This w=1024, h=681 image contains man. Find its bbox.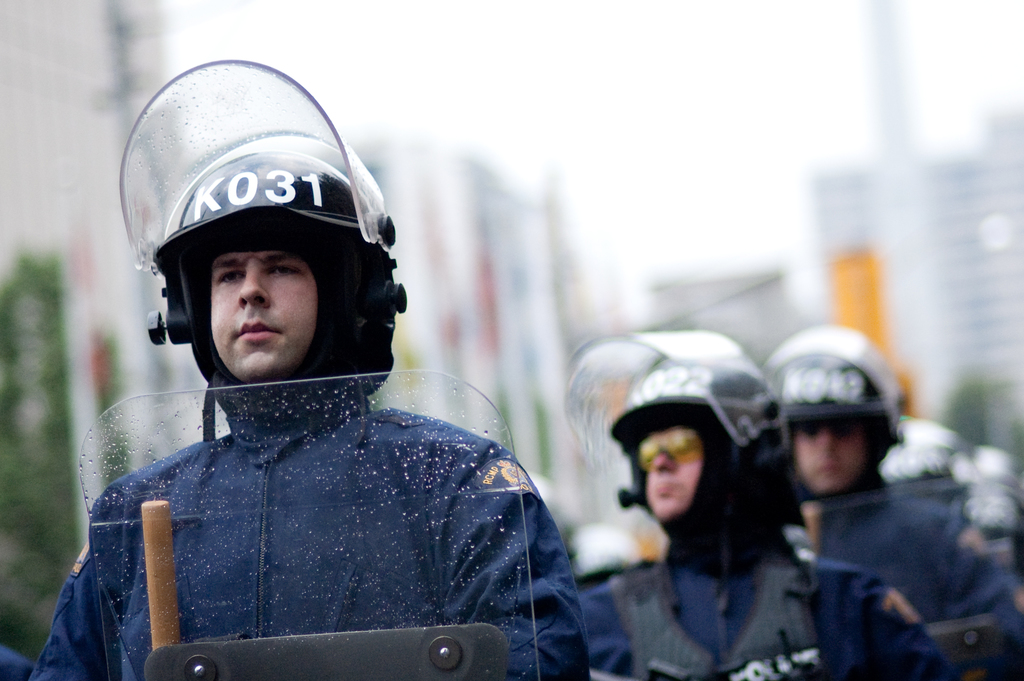
BBox(19, 135, 591, 680).
